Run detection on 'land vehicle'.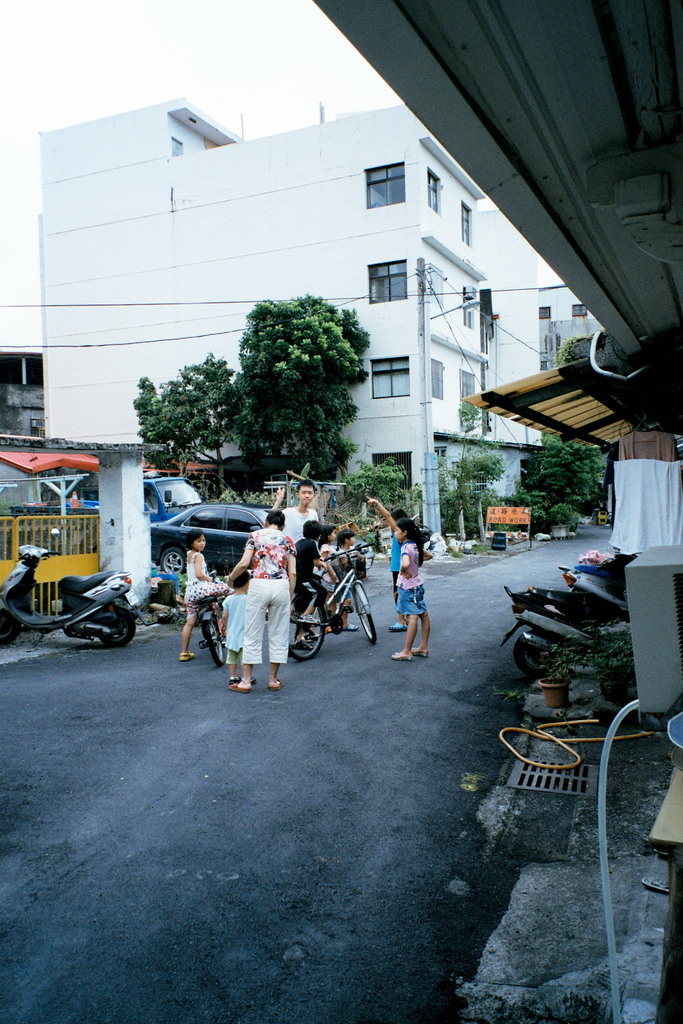
Result: 11,476,204,523.
